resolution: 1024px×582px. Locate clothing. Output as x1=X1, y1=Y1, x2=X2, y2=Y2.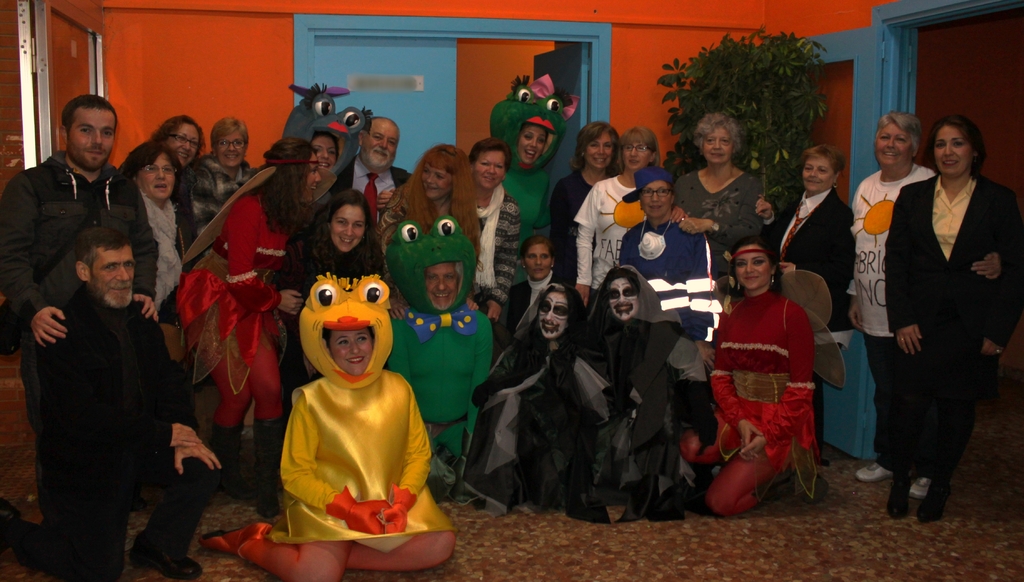
x1=622, y1=217, x2=724, y2=319.
